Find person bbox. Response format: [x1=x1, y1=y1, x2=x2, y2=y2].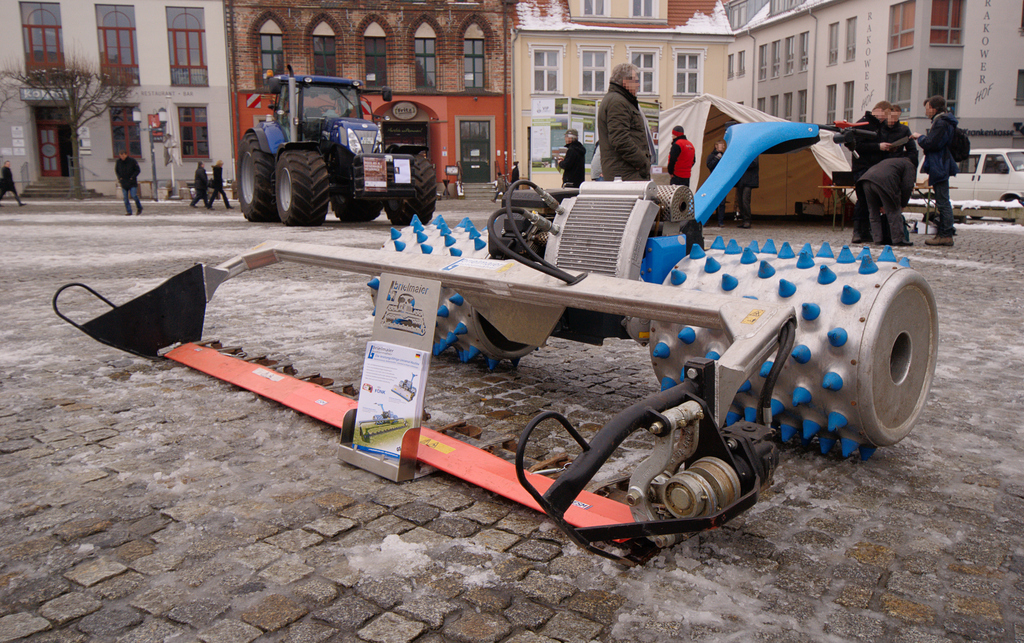
[x1=112, y1=150, x2=145, y2=217].
